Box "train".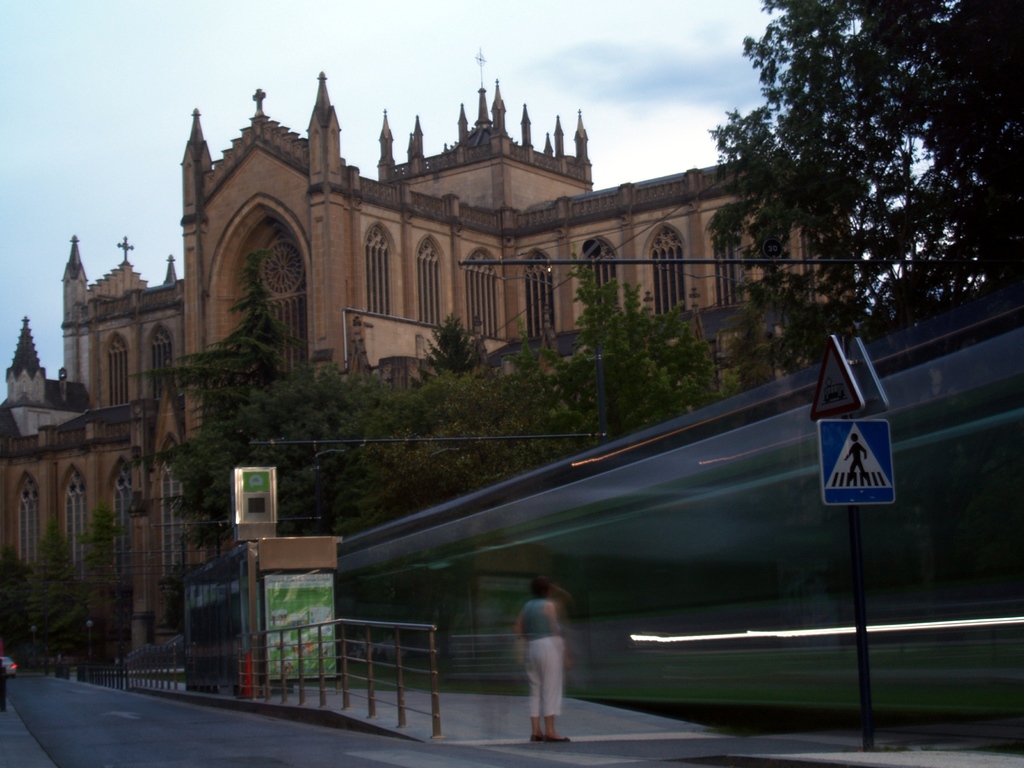
[left=334, top=260, right=1023, bottom=756].
